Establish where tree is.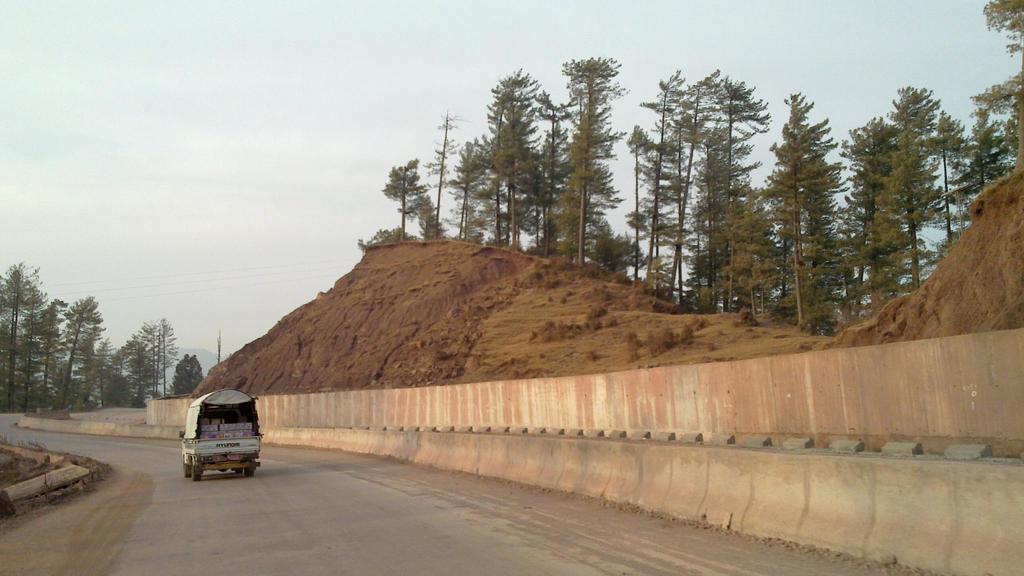
Established at <box>948,102,1016,207</box>.
